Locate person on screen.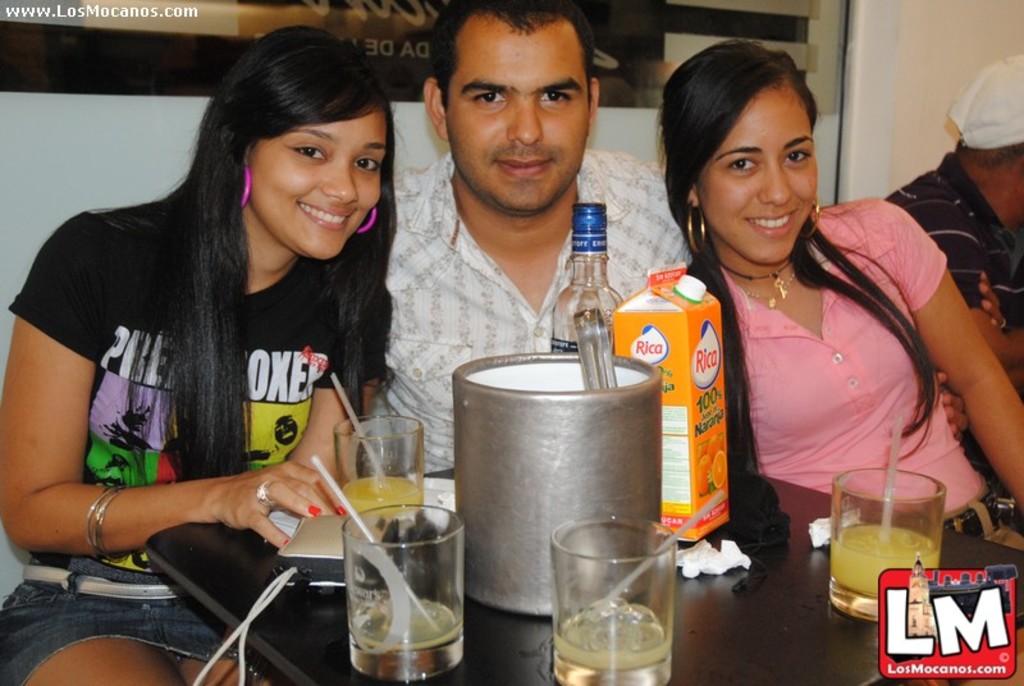
On screen at l=381, t=0, r=695, b=474.
